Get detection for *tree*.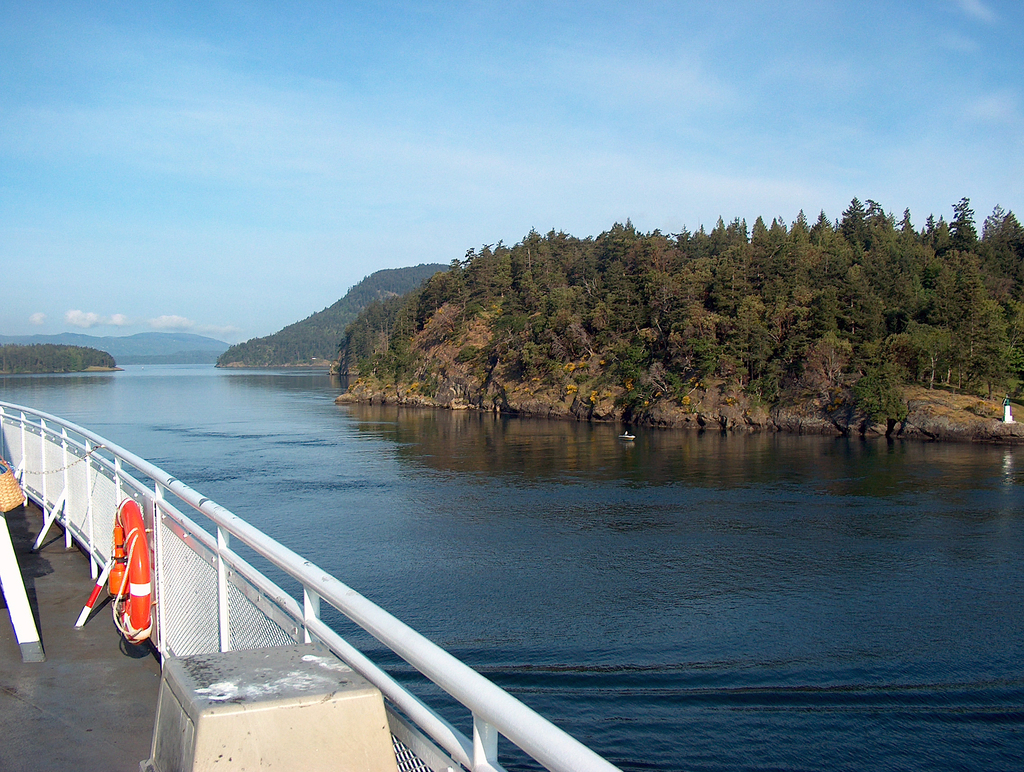
Detection: box=[954, 193, 1023, 390].
